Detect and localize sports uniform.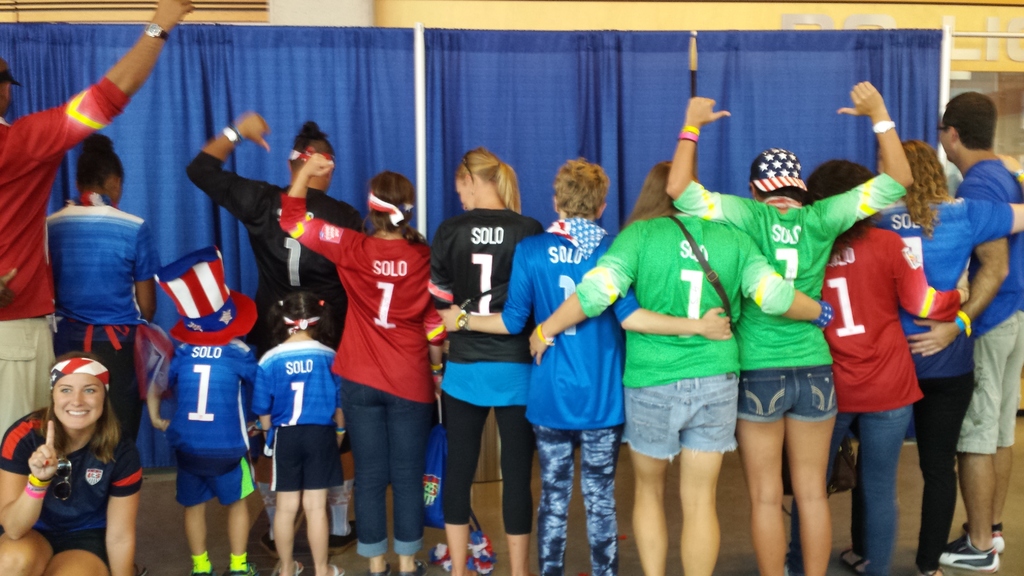
Localized at pyautogui.locateOnScreen(937, 156, 1023, 575).
